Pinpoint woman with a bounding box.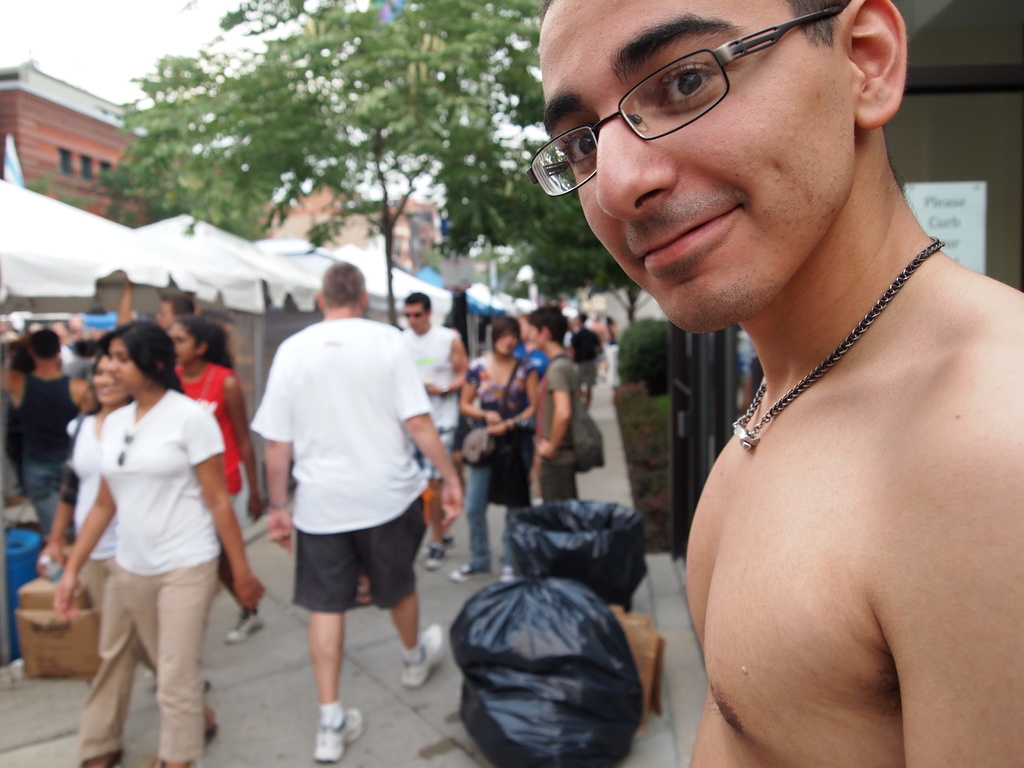
[left=457, top=320, right=541, bottom=587].
